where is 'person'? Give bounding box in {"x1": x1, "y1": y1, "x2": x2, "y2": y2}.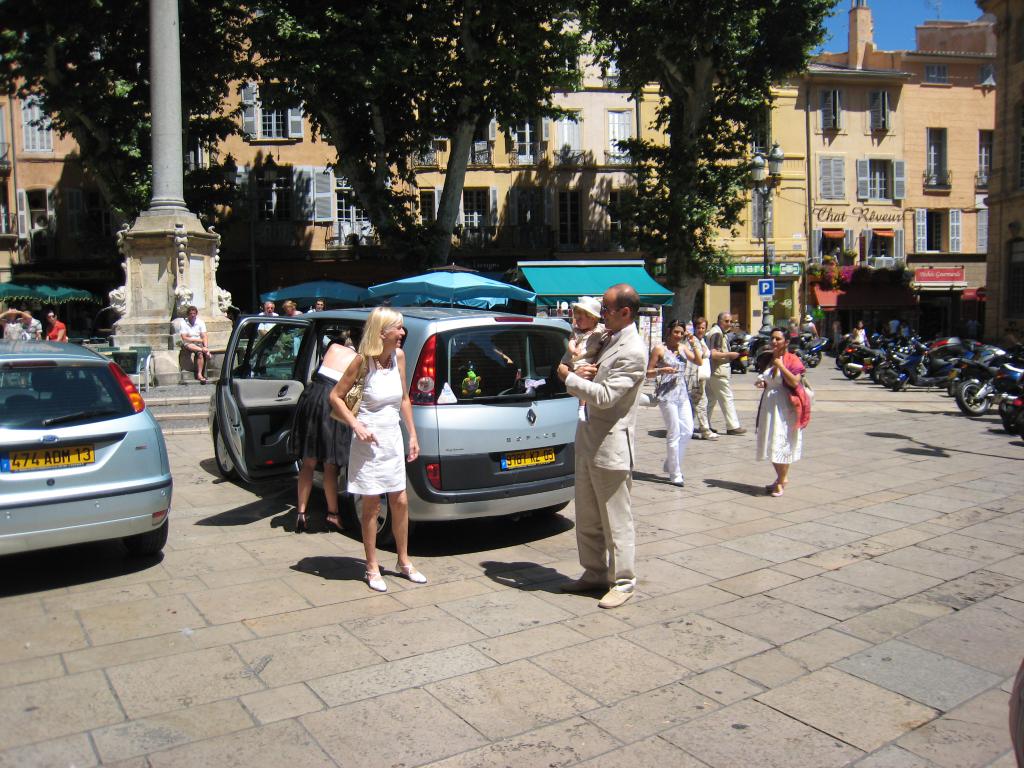
{"x1": 177, "y1": 300, "x2": 212, "y2": 387}.
